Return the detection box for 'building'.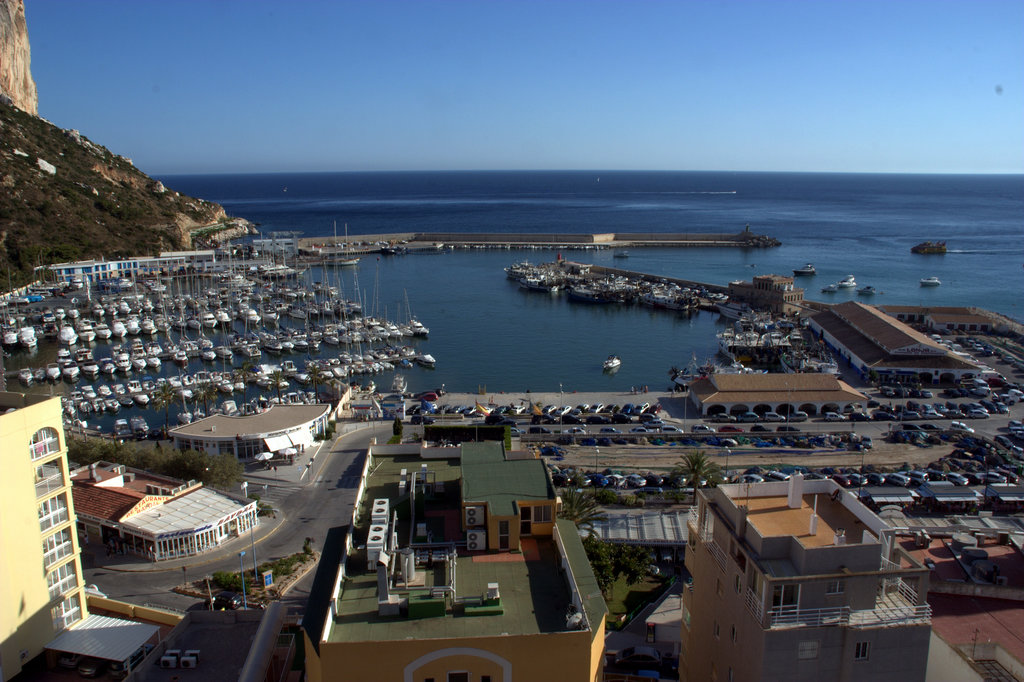
l=462, t=443, r=557, b=559.
